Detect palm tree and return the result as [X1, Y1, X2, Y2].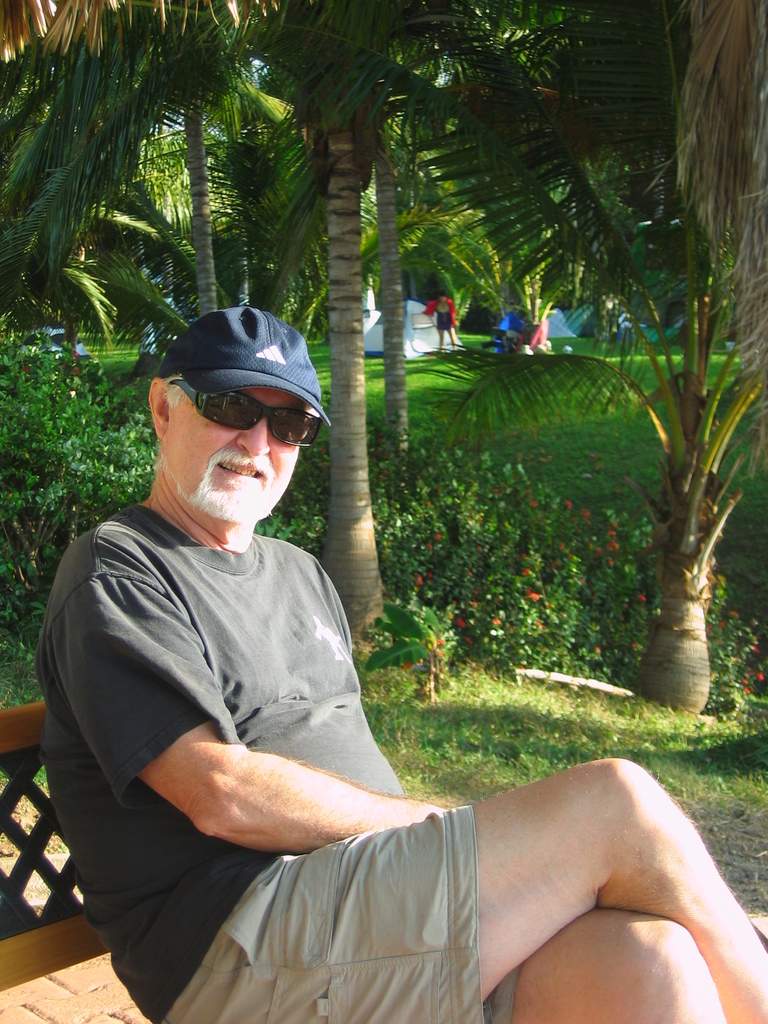
[200, 12, 459, 654].
